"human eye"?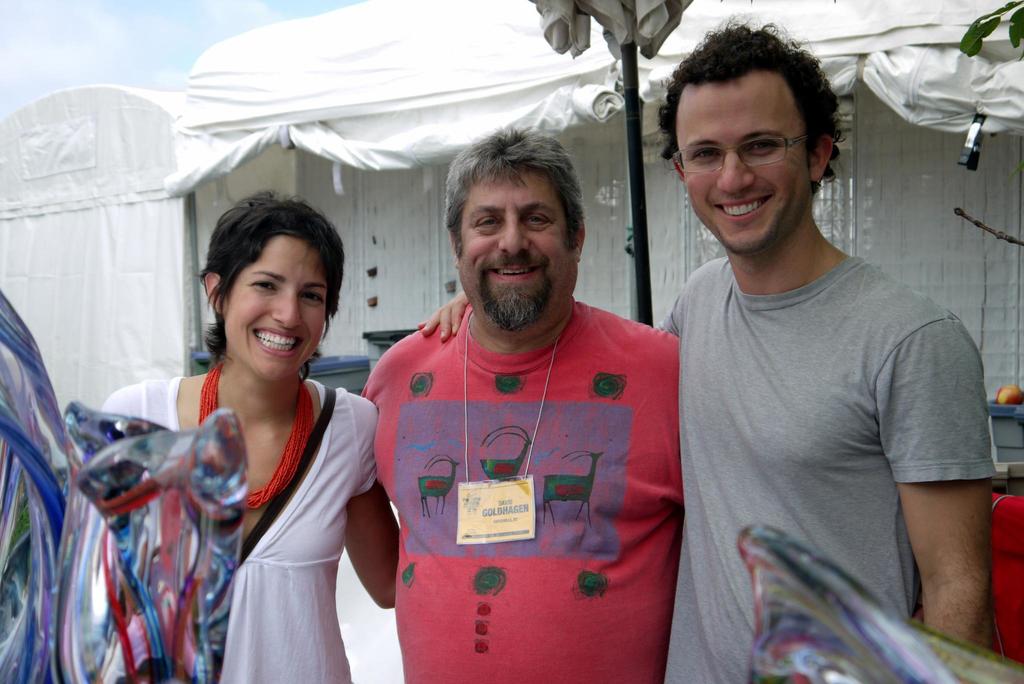
pyautogui.locateOnScreen(692, 149, 722, 158)
